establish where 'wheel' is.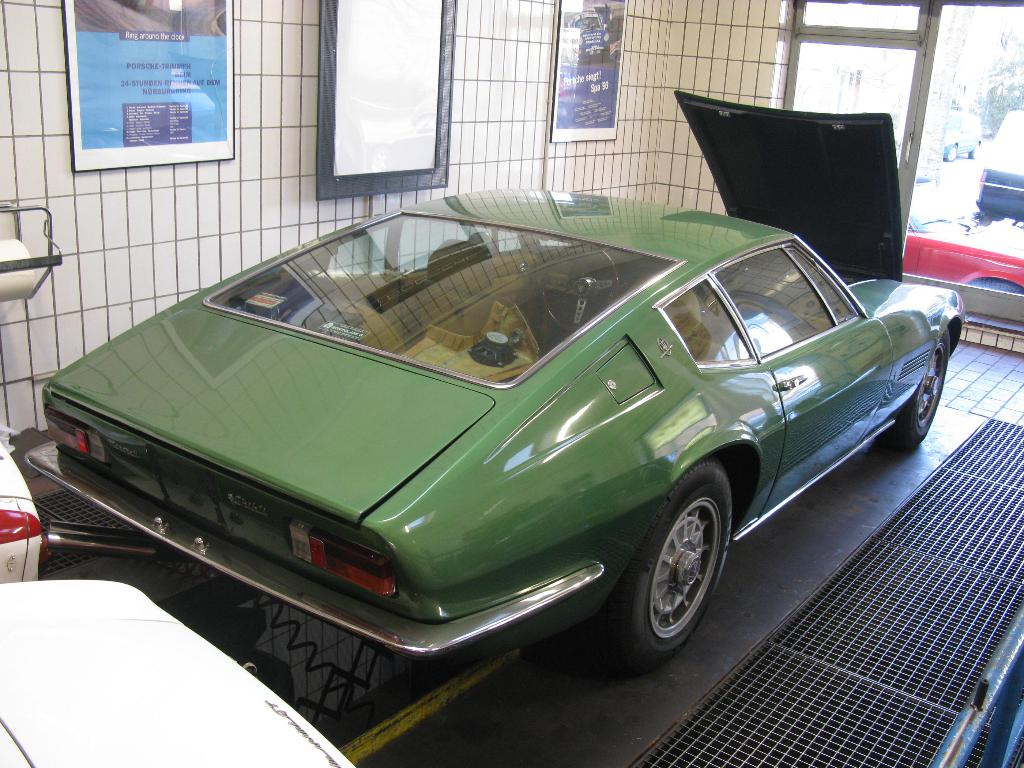
Established at box=[541, 245, 620, 331].
